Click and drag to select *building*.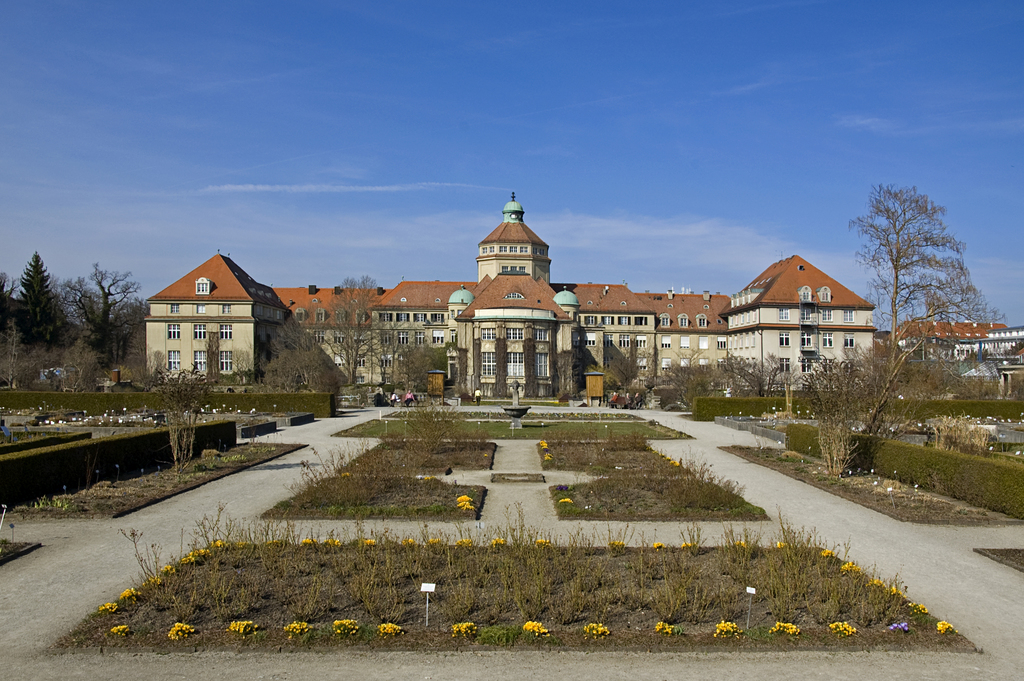
Selection: [147,192,1023,405].
